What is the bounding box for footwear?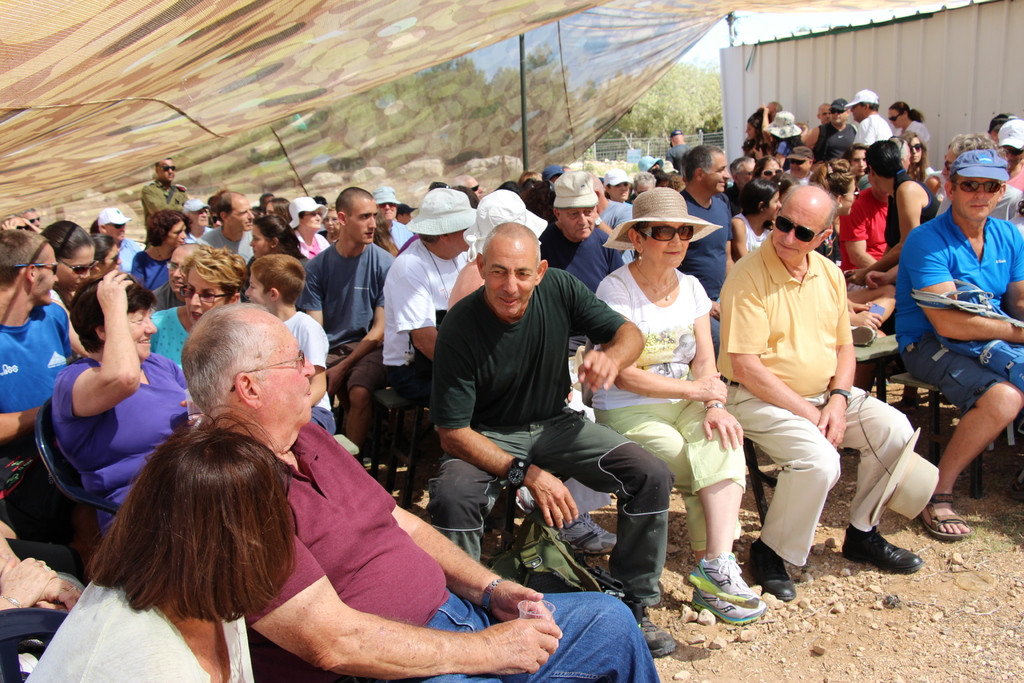
region(746, 541, 799, 602).
